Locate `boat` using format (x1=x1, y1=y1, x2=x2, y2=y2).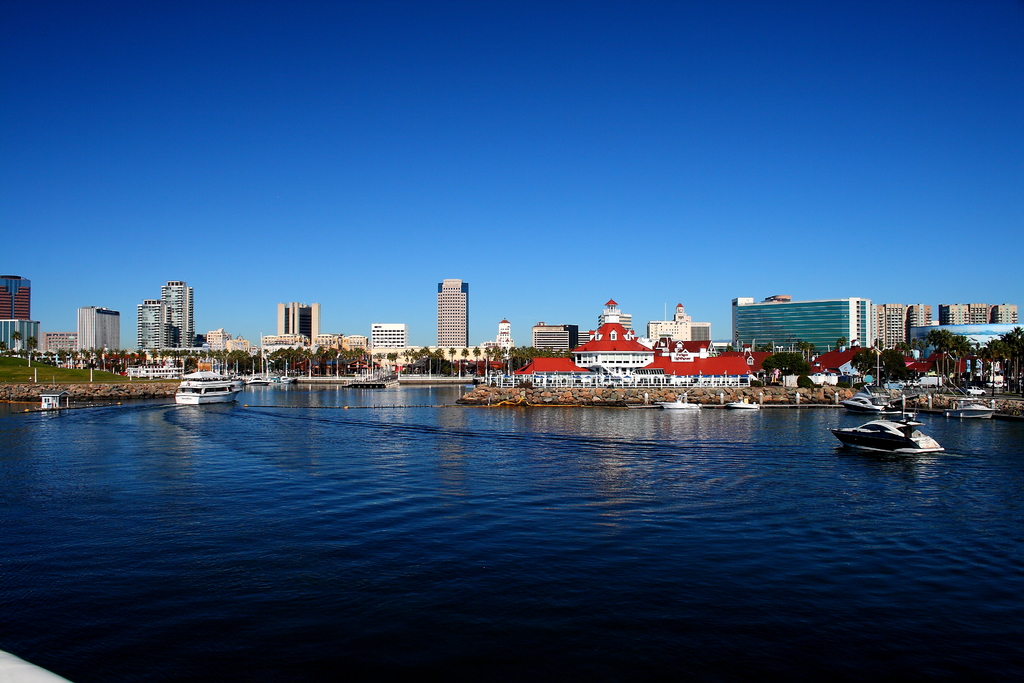
(x1=624, y1=400, x2=656, y2=409).
